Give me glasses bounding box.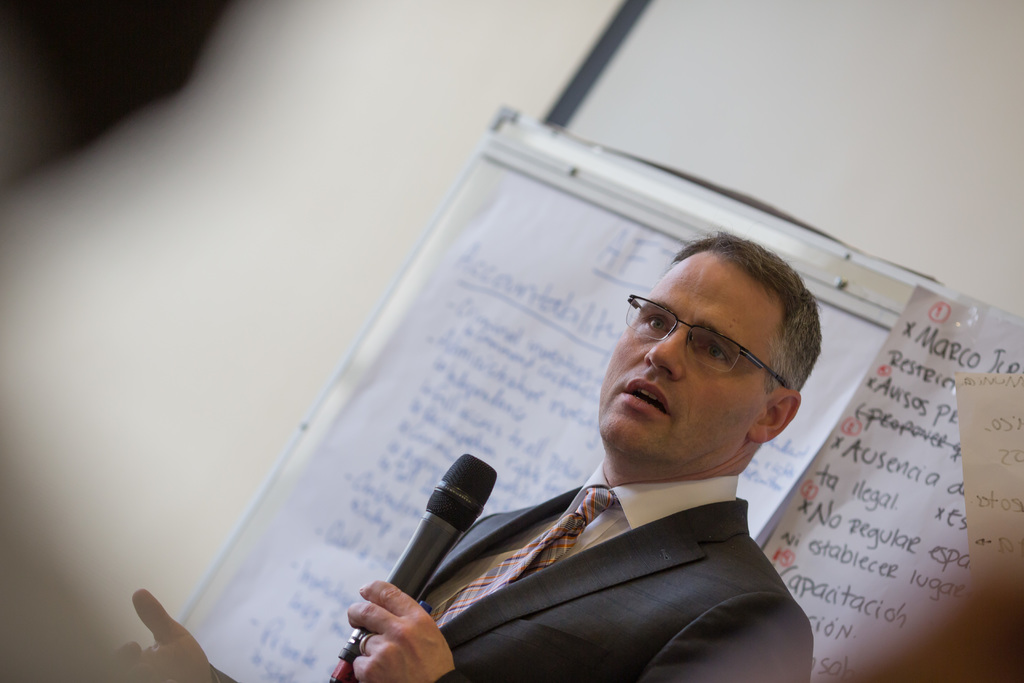
BBox(616, 308, 814, 399).
